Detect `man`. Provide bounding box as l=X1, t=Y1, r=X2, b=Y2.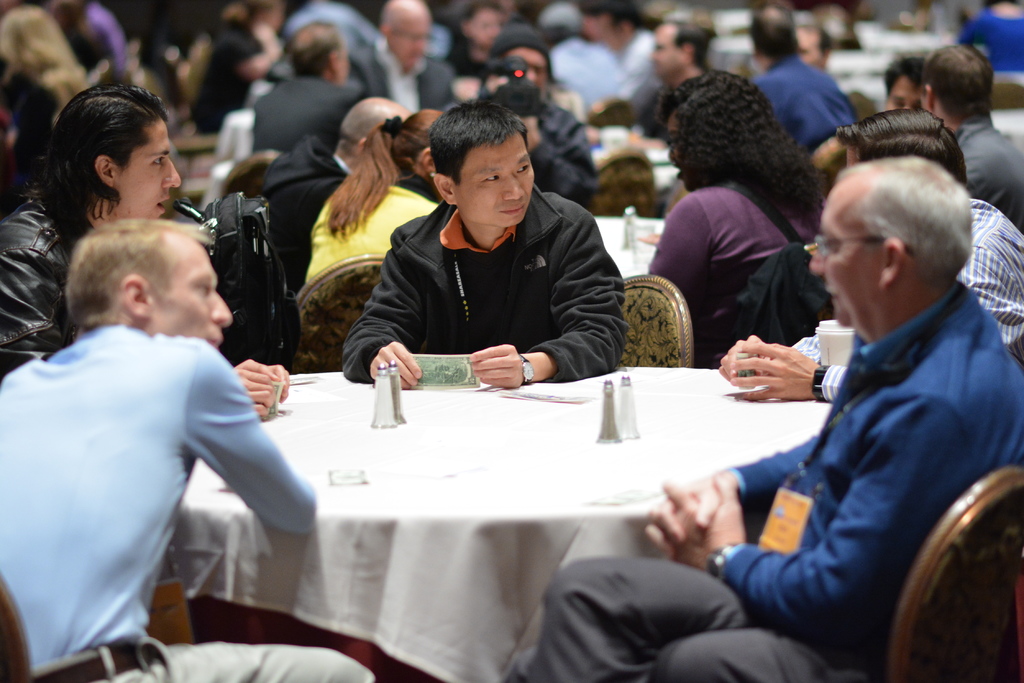
l=250, t=19, r=358, b=156.
